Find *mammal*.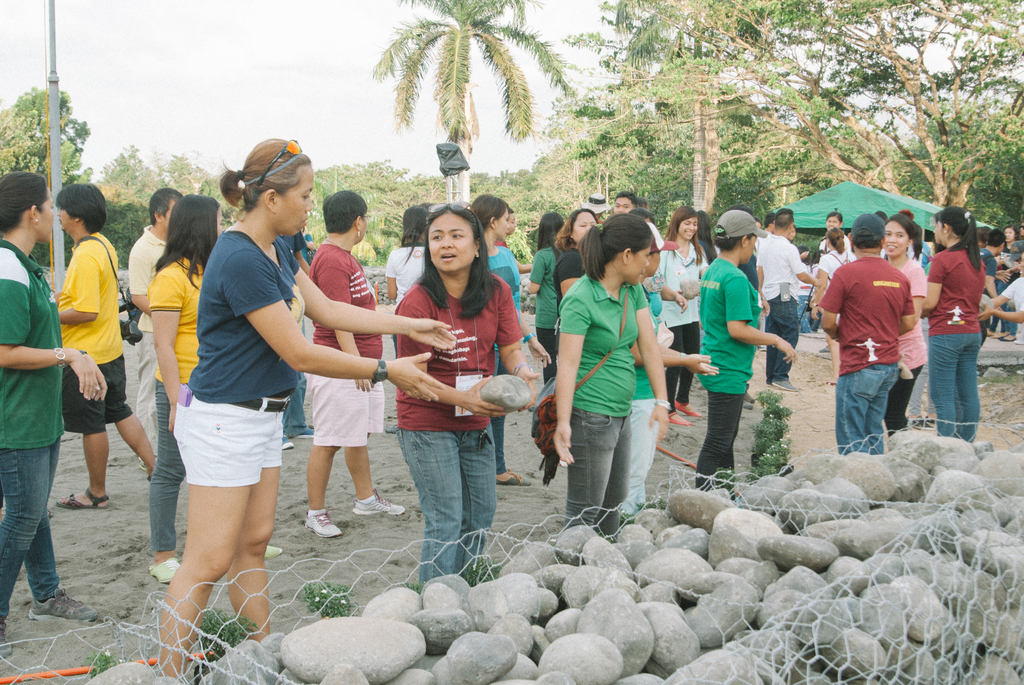
BBox(151, 191, 284, 581).
